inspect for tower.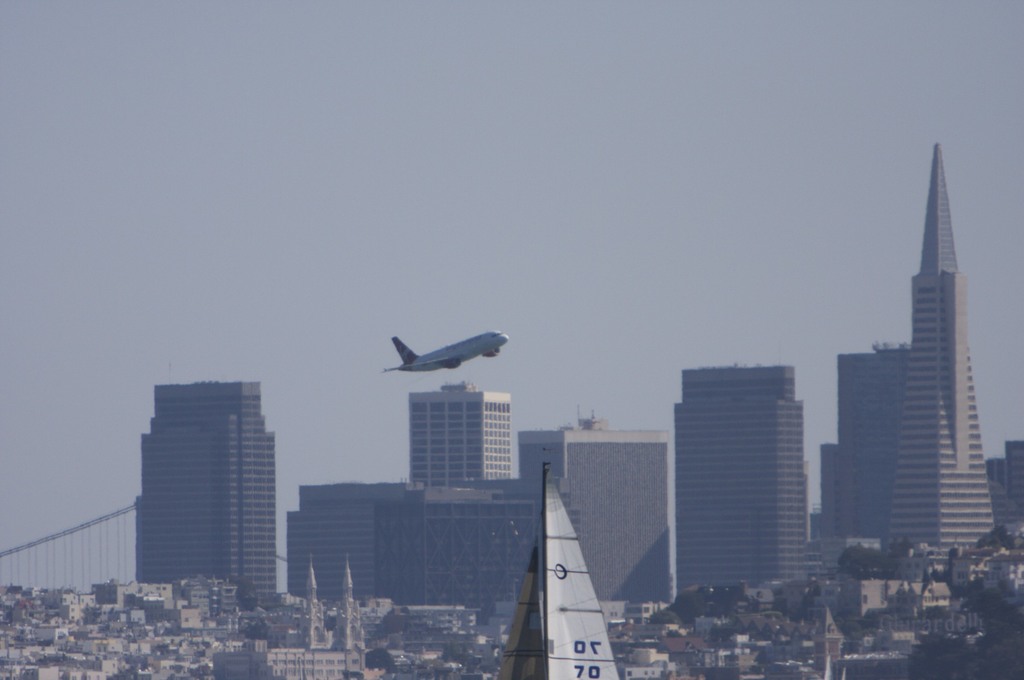
Inspection: [848,152,1020,584].
